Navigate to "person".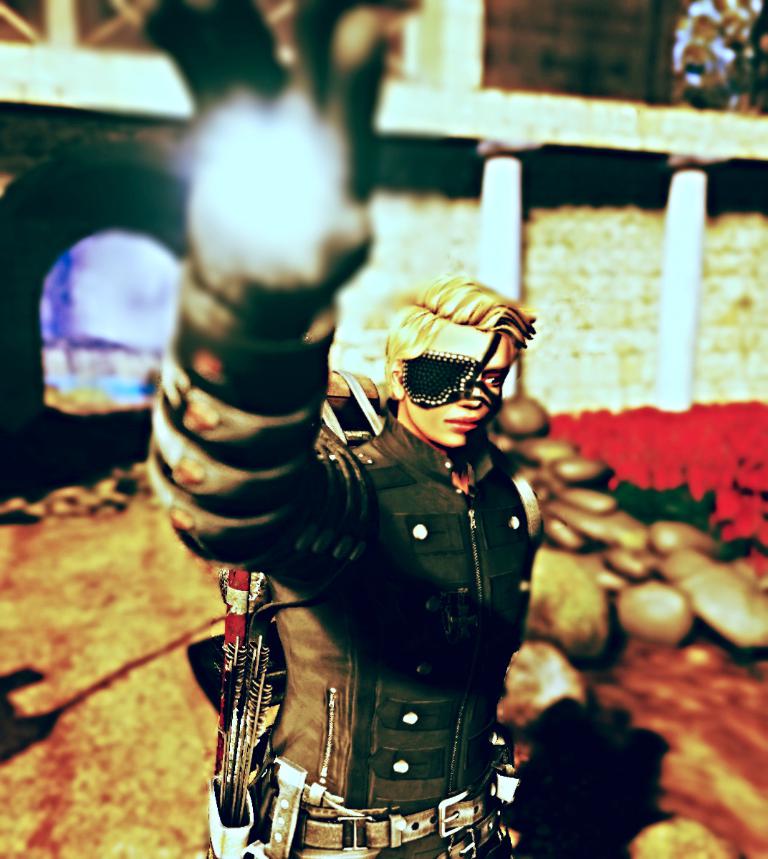
Navigation target: x1=150 y1=143 x2=617 y2=858.
